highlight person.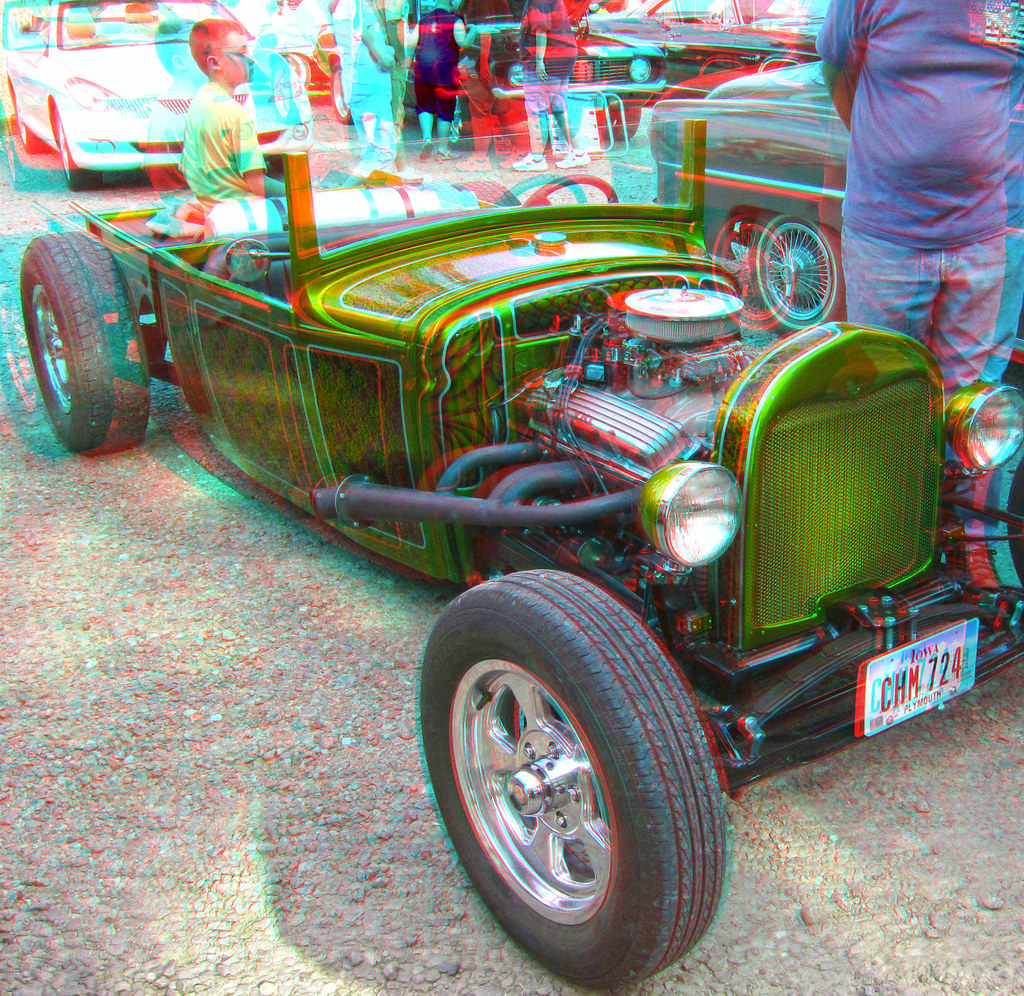
Highlighted region: bbox(182, 10, 310, 196).
